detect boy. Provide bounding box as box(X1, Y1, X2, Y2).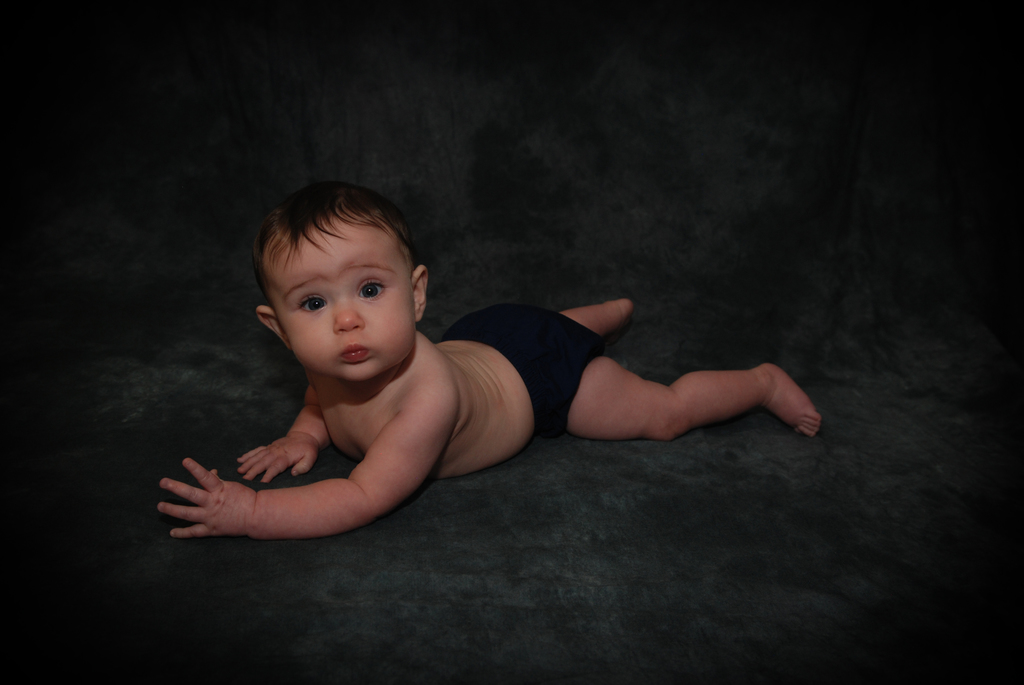
box(152, 174, 820, 540).
